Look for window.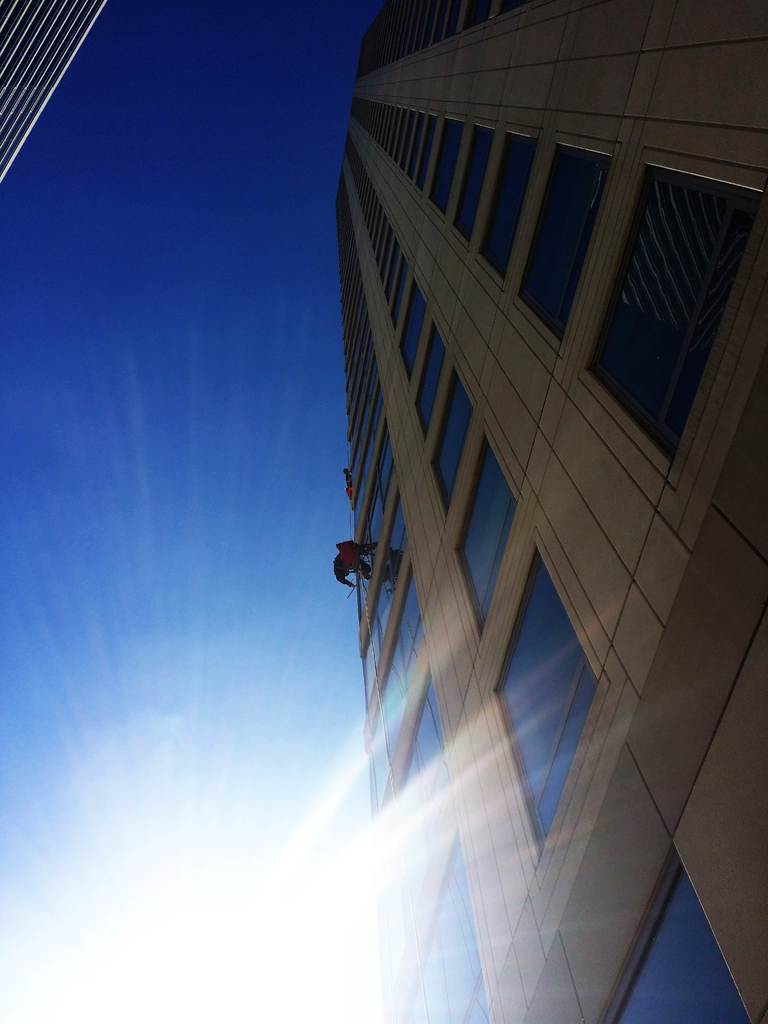
Found: [x1=448, y1=442, x2=518, y2=646].
